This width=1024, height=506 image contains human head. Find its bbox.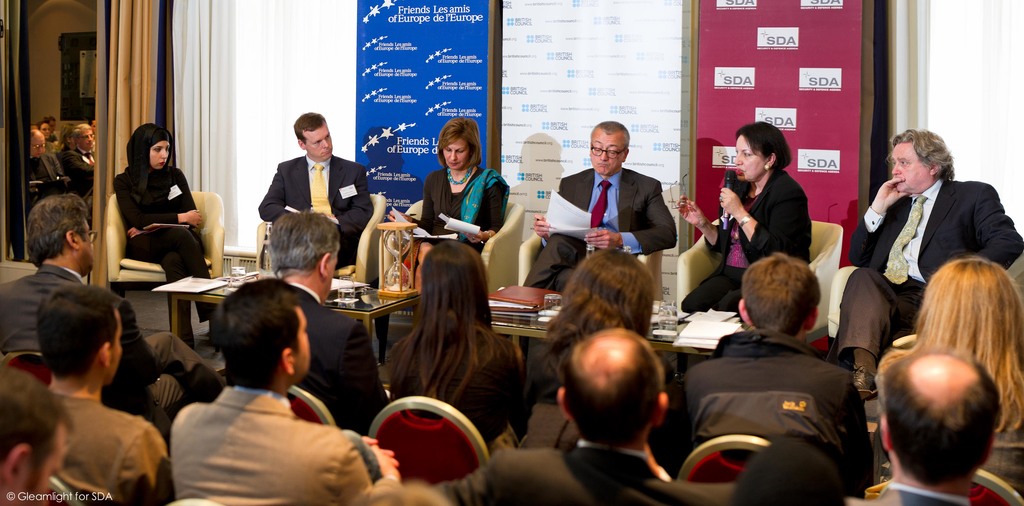
355:480:451:505.
